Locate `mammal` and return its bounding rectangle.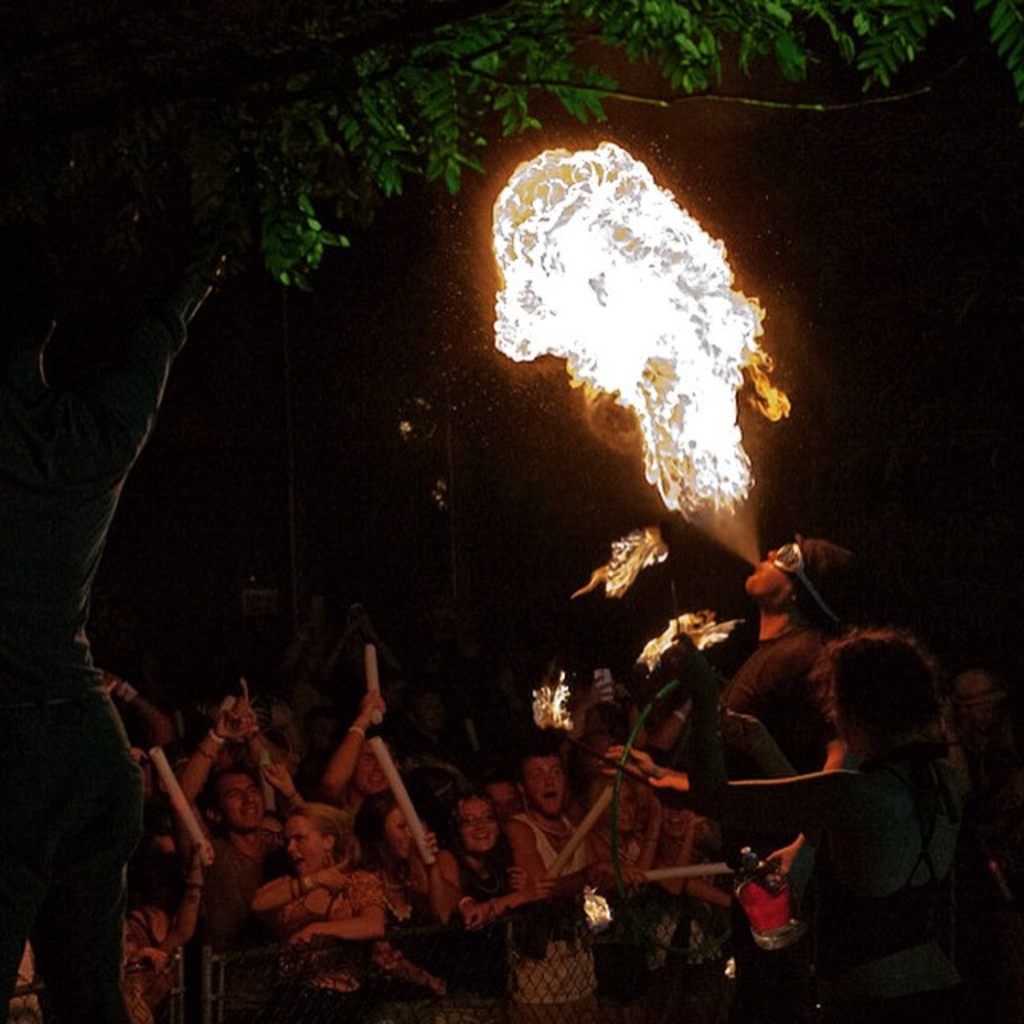
pyautogui.locateOnScreen(232, 798, 398, 1018).
